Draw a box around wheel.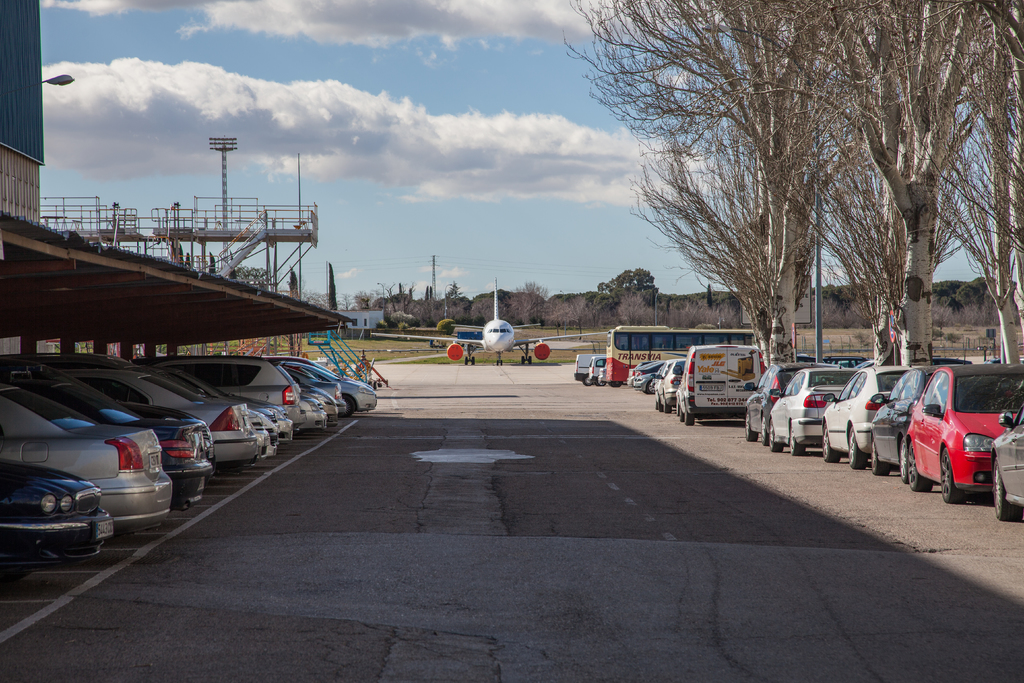
x1=611 y1=380 x2=625 y2=390.
